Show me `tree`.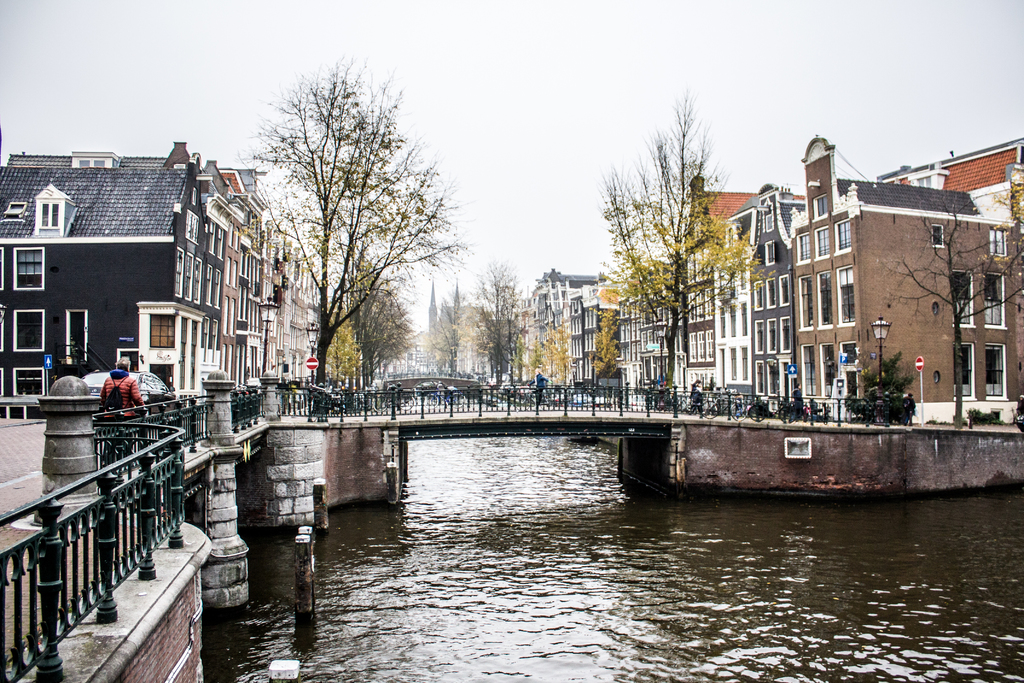
`tree` is here: bbox=(548, 320, 555, 381).
